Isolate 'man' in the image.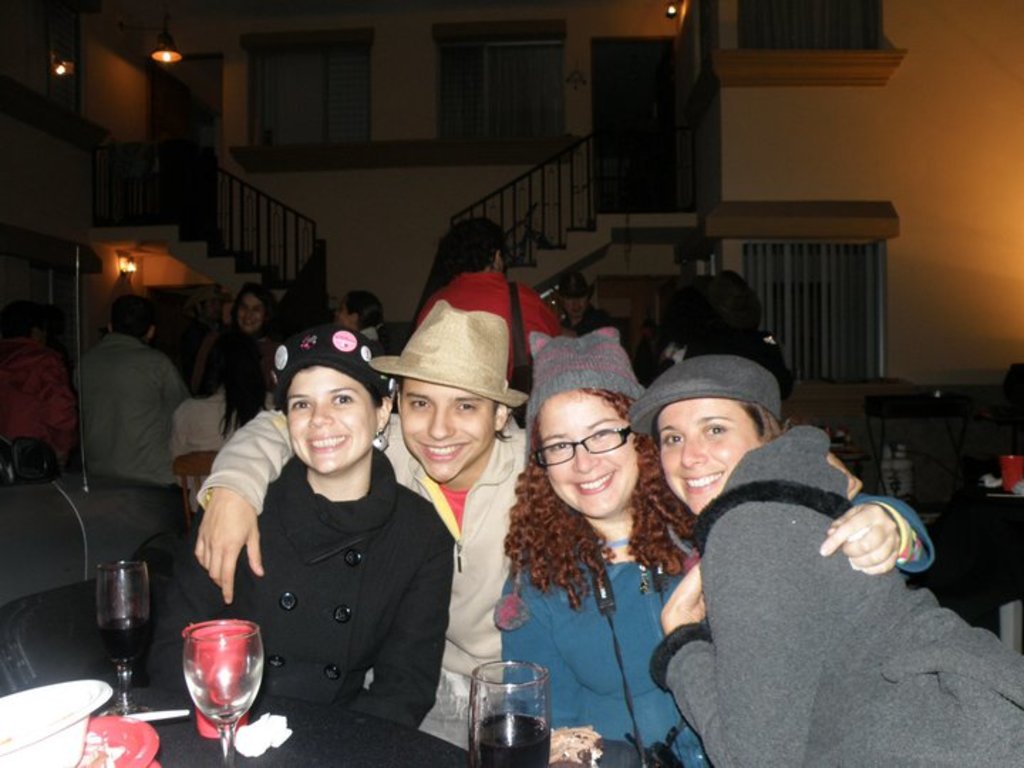
Isolated region: {"x1": 192, "y1": 300, "x2": 936, "y2": 747}.
